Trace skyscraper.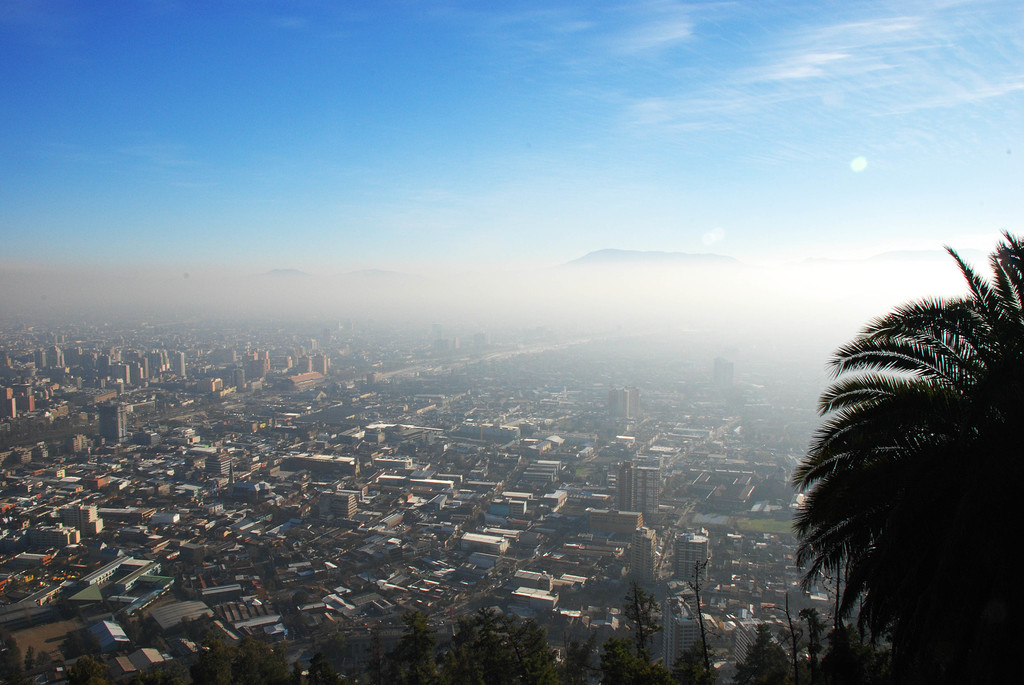
Traced to pyautogui.locateOnScreen(110, 361, 130, 381).
